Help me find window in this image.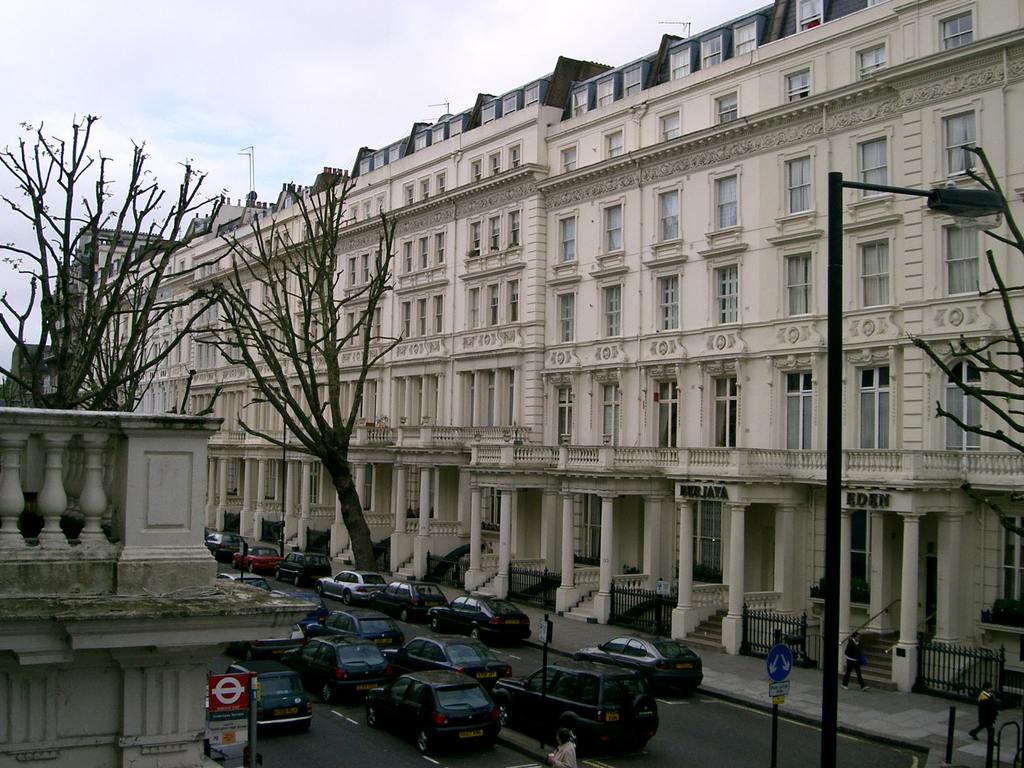
Found it: bbox=(858, 363, 888, 451).
